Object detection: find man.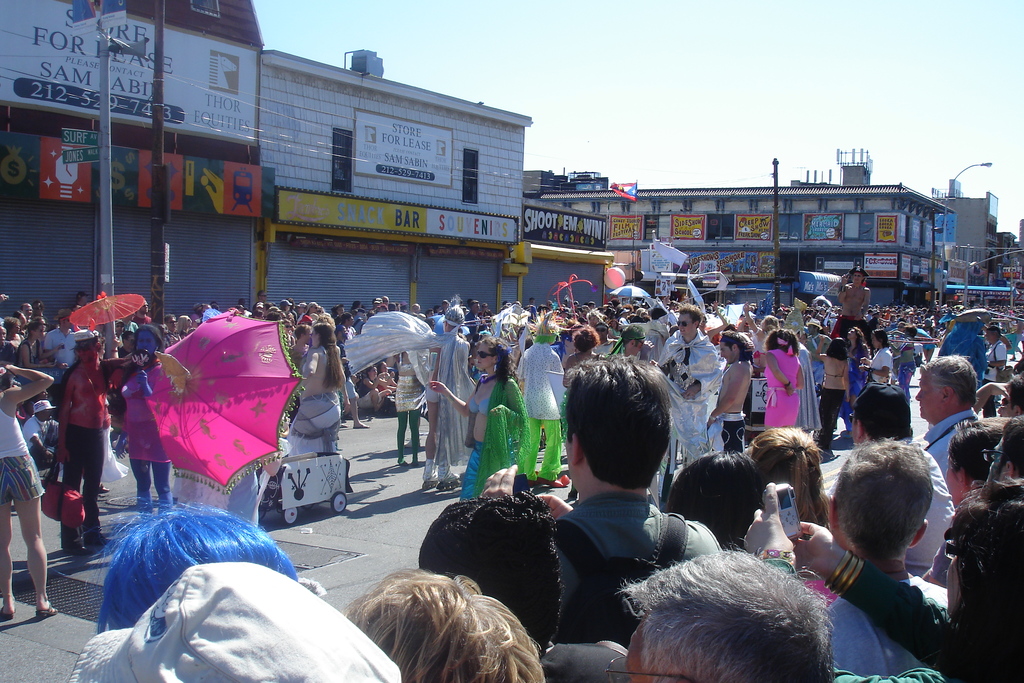
<bbox>548, 351, 730, 639</bbox>.
